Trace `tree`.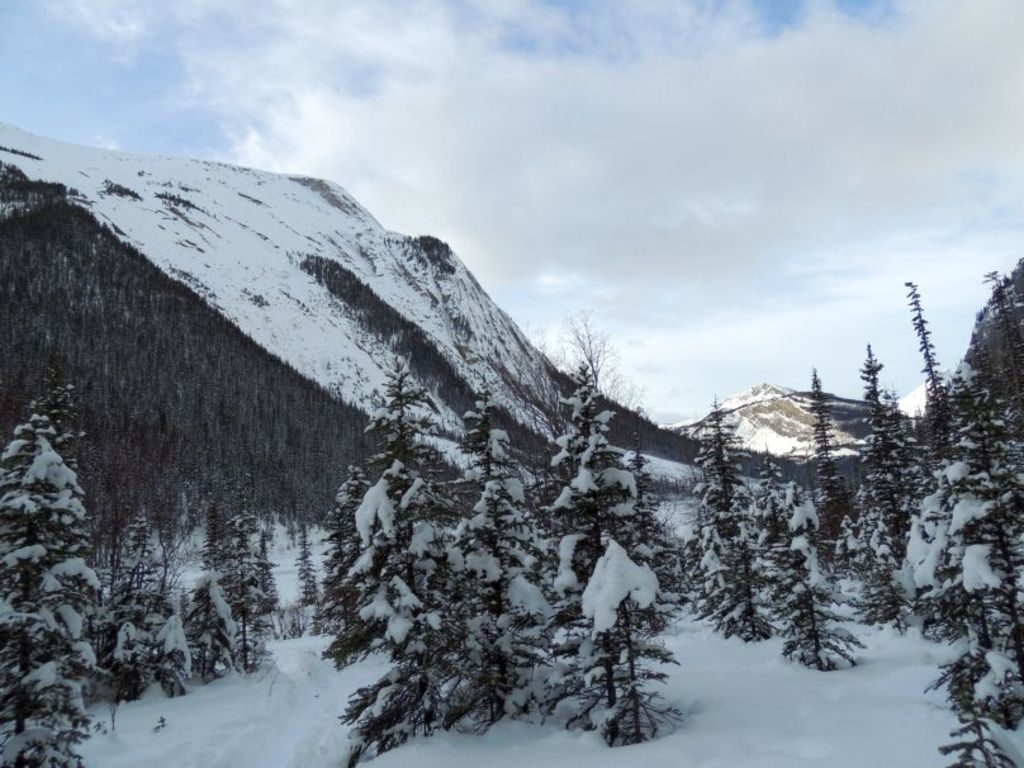
Traced to <bbox>570, 547, 678, 744</bbox>.
